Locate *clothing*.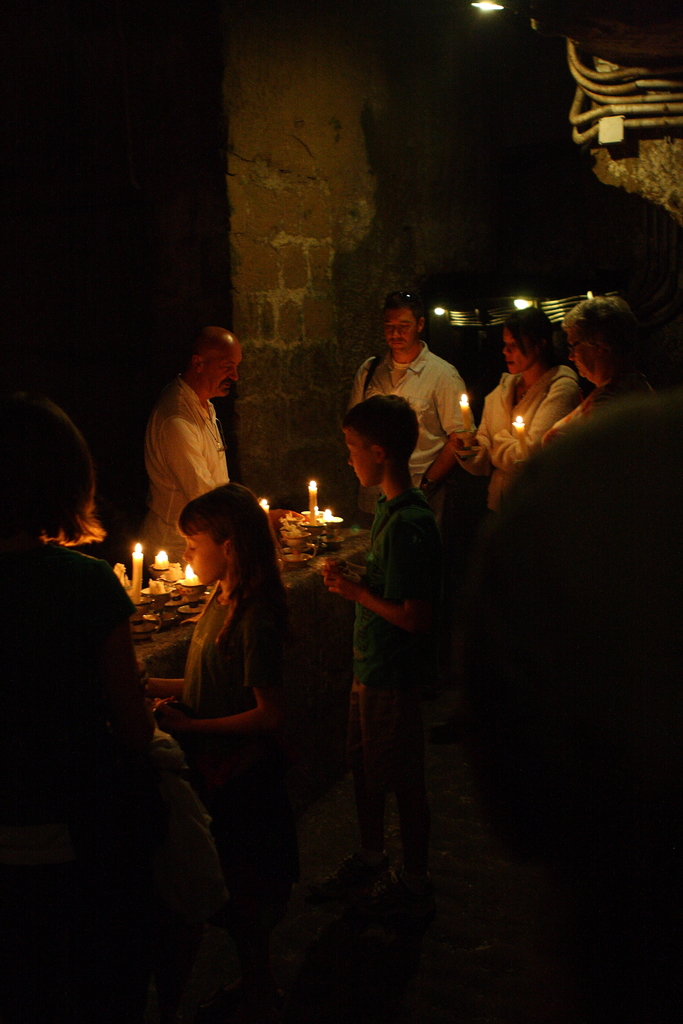
Bounding box: 543/374/657/452.
